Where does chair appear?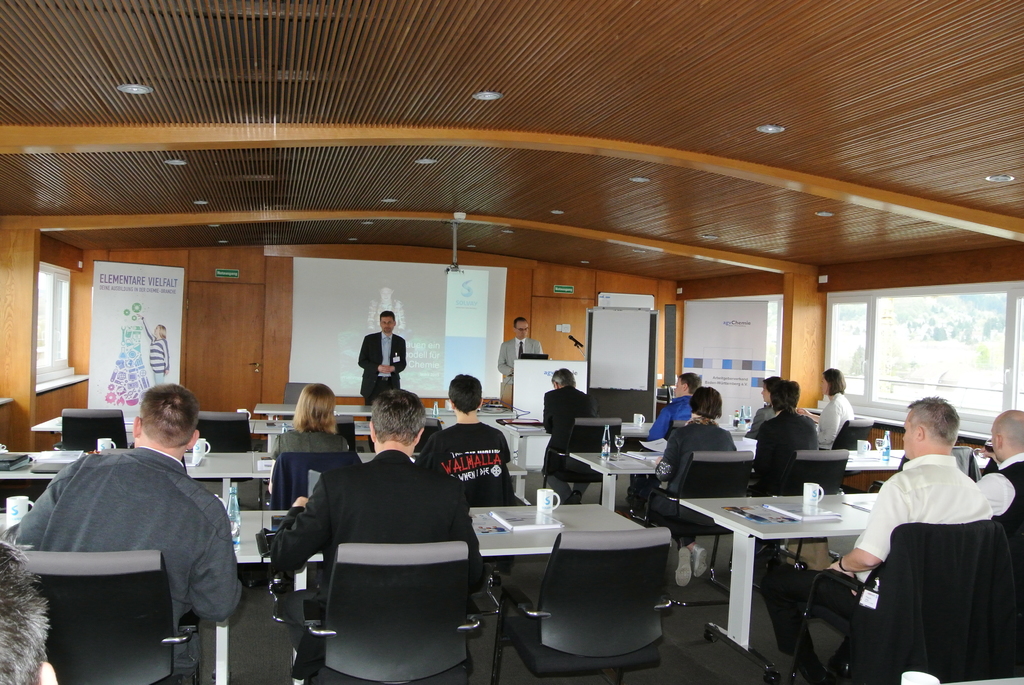
Appears at x1=783, y1=531, x2=977, y2=684.
